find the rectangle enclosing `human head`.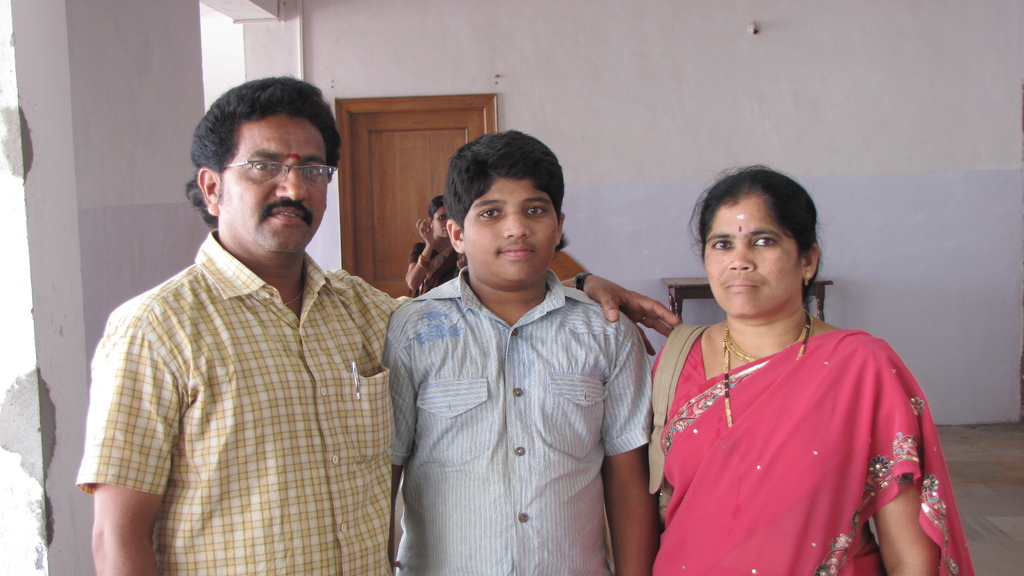
bbox(703, 171, 819, 319).
